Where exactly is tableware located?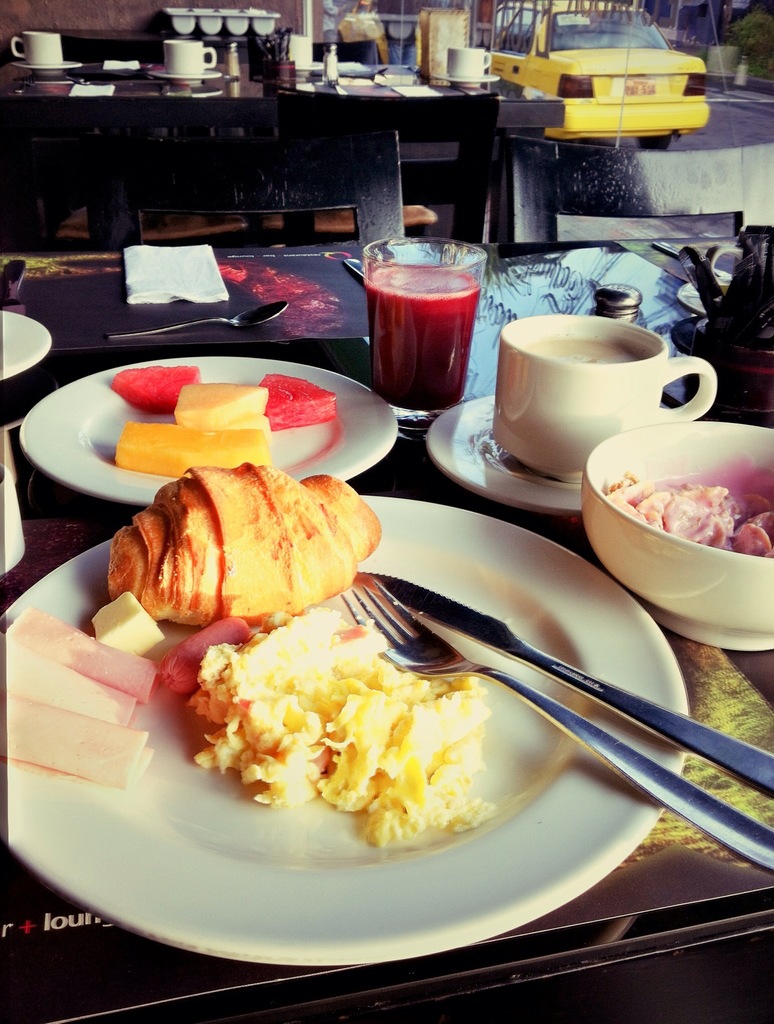
Its bounding box is locate(107, 301, 287, 337).
